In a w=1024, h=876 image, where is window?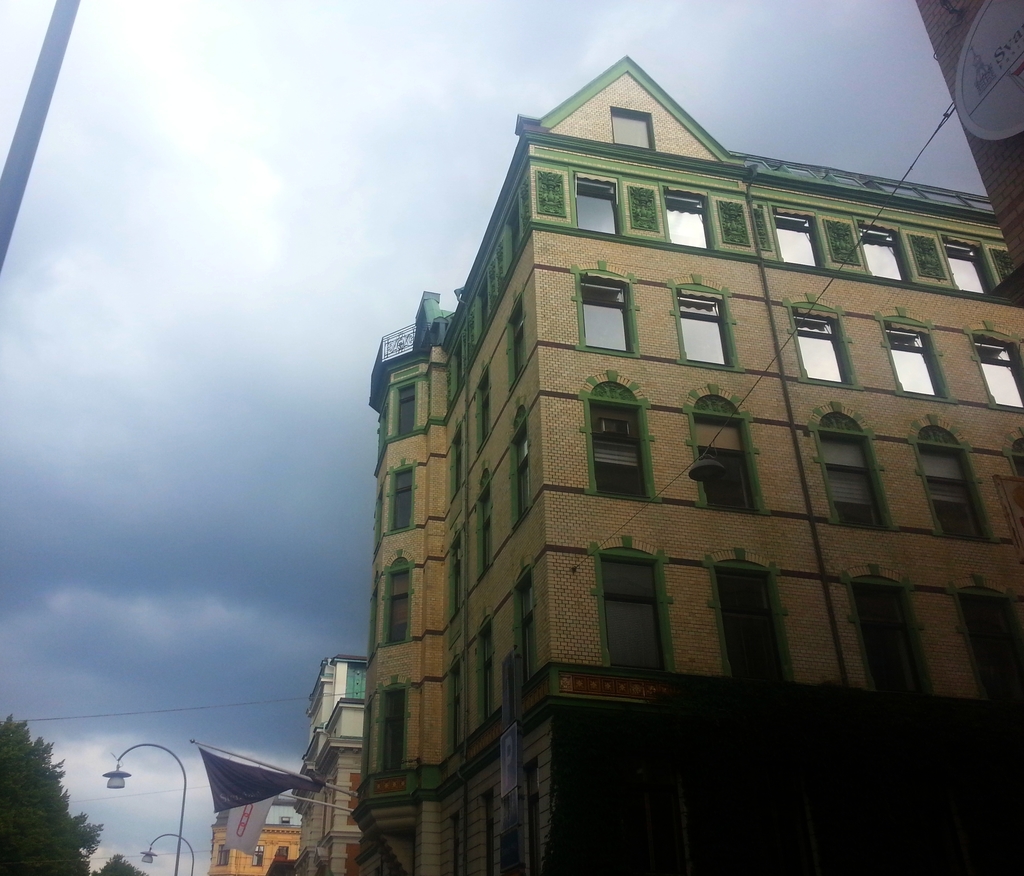
(690, 384, 772, 517).
